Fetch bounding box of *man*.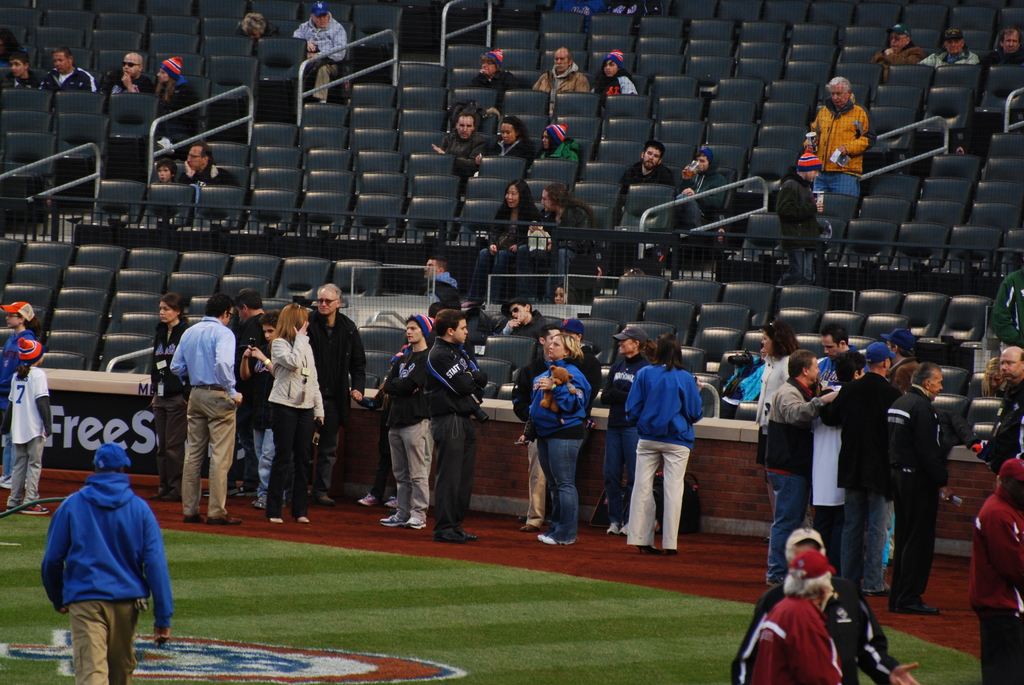
Bbox: (95, 51, 154, 100).
